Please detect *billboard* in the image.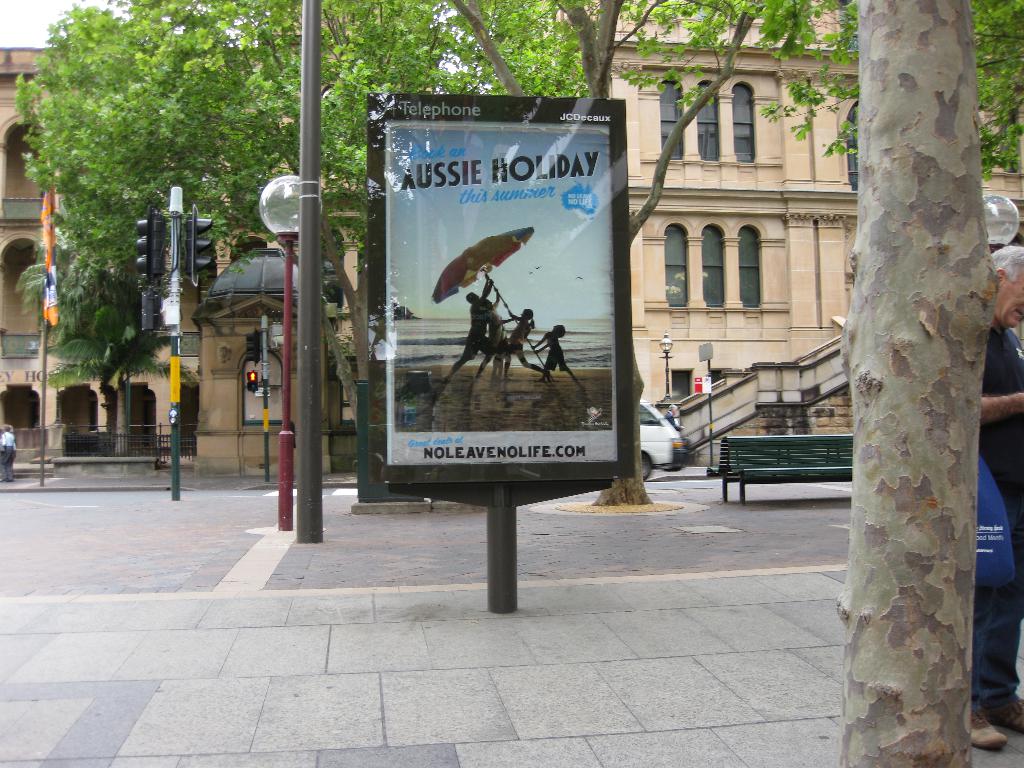
(left=380, top=120, right=613, bottom=466).
